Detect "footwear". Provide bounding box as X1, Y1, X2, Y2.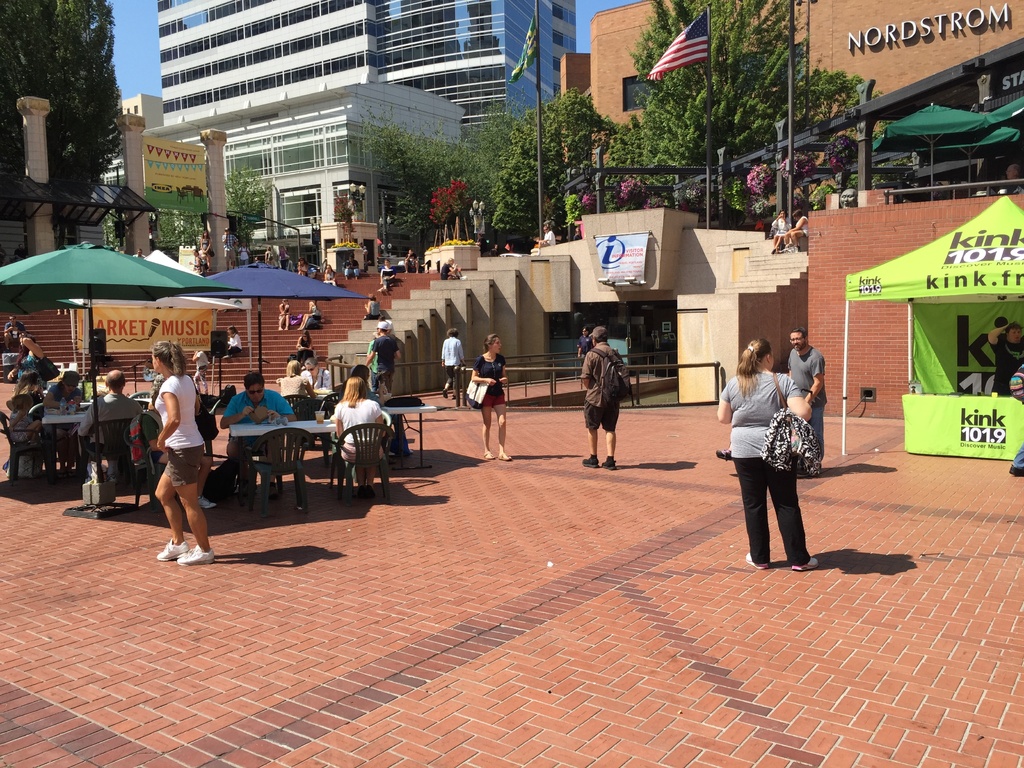
495, 449, 514, 462.
